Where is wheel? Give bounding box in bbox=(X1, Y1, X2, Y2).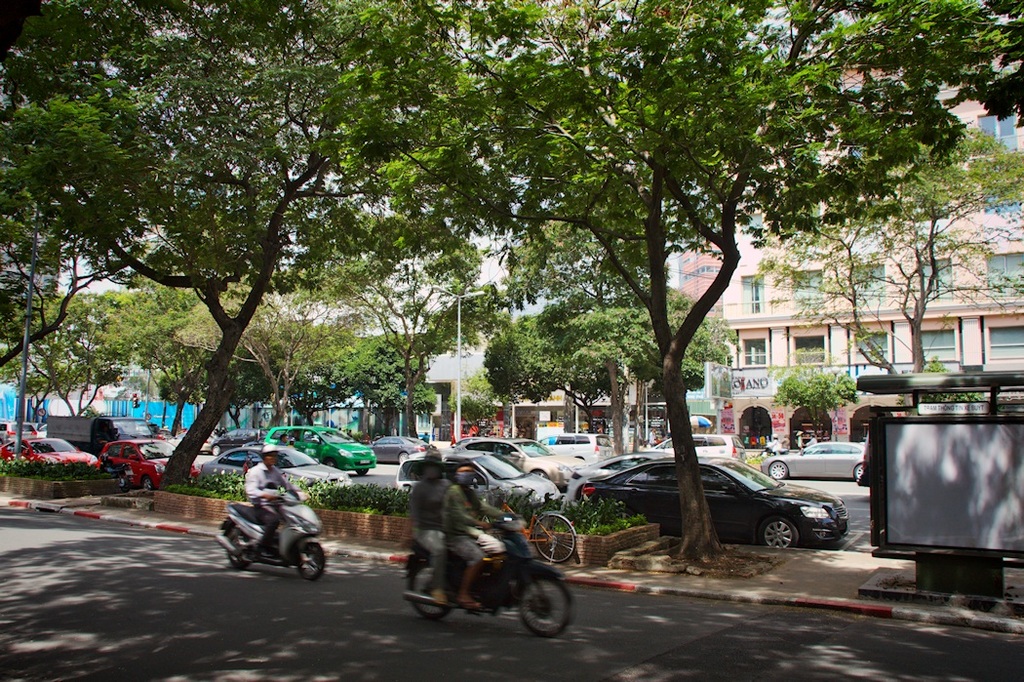
bbox=(218, 527, 259, 567).
